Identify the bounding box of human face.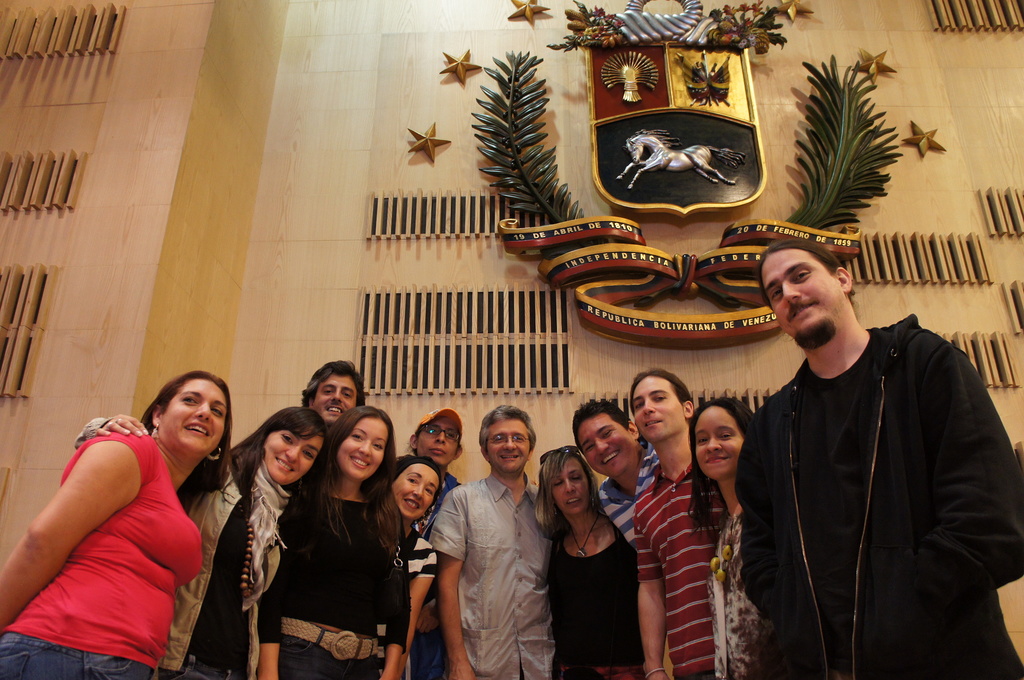
(left=314, top=376, right=357, bottom=425).
